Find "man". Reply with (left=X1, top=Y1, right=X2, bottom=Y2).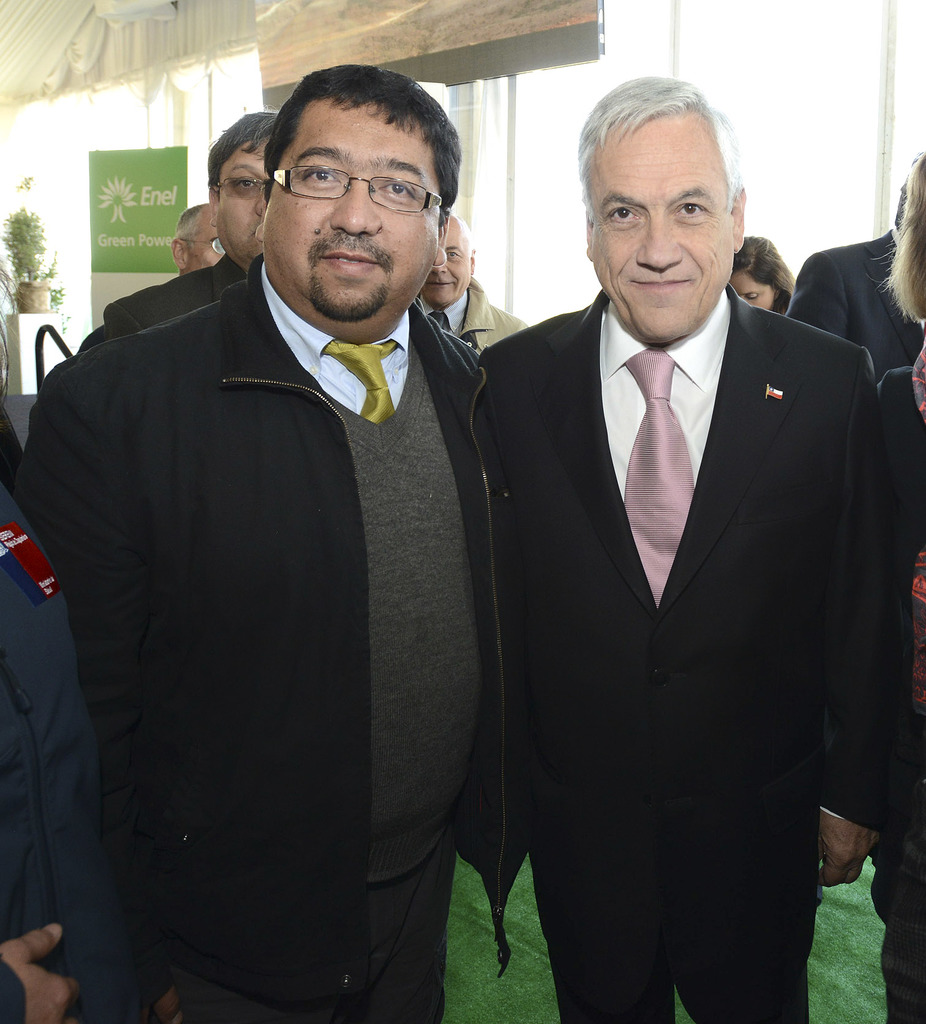
(left=172, top=202, right=228, bottom=273).
